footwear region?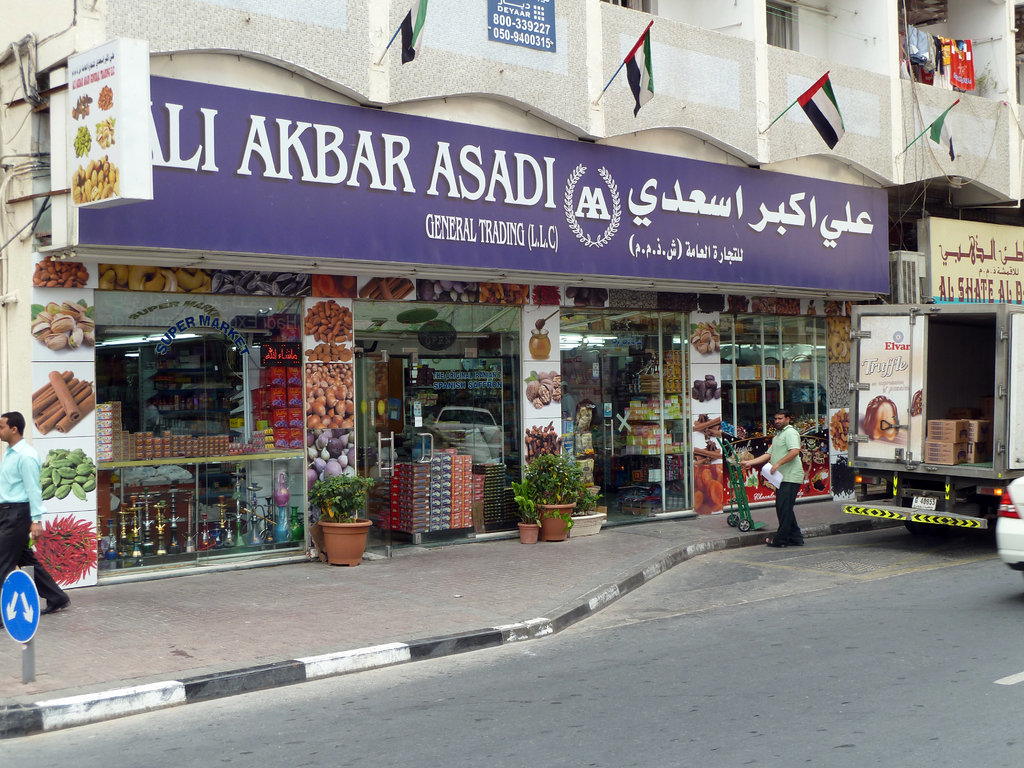
(788,536,805,548)
